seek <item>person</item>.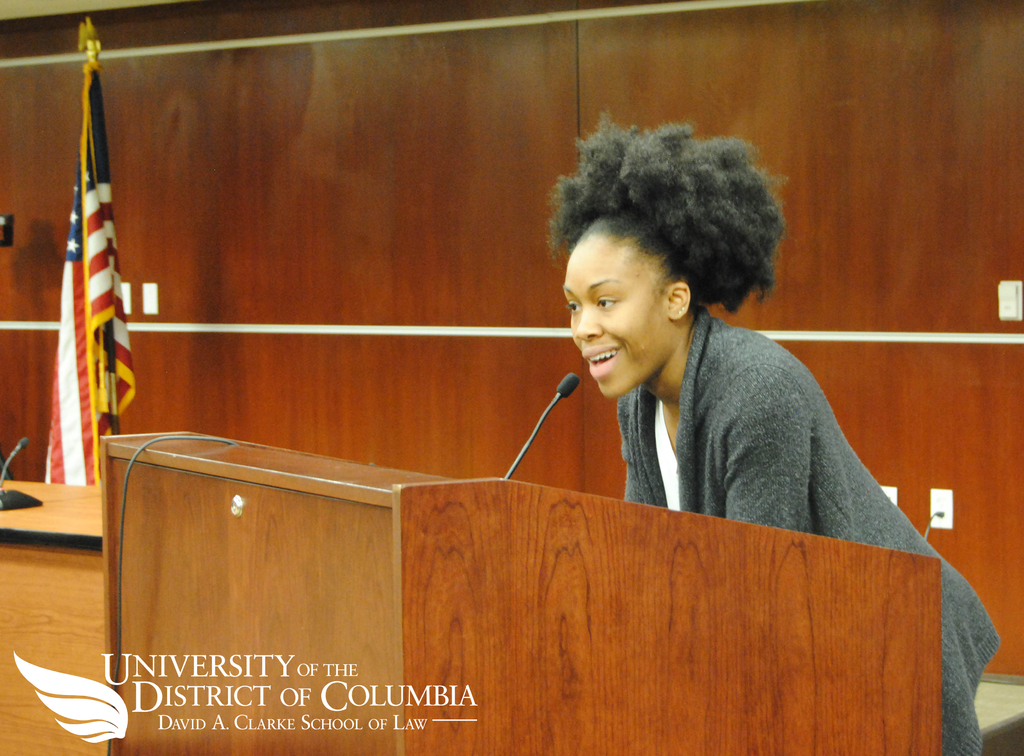
545/110/1003/755.
